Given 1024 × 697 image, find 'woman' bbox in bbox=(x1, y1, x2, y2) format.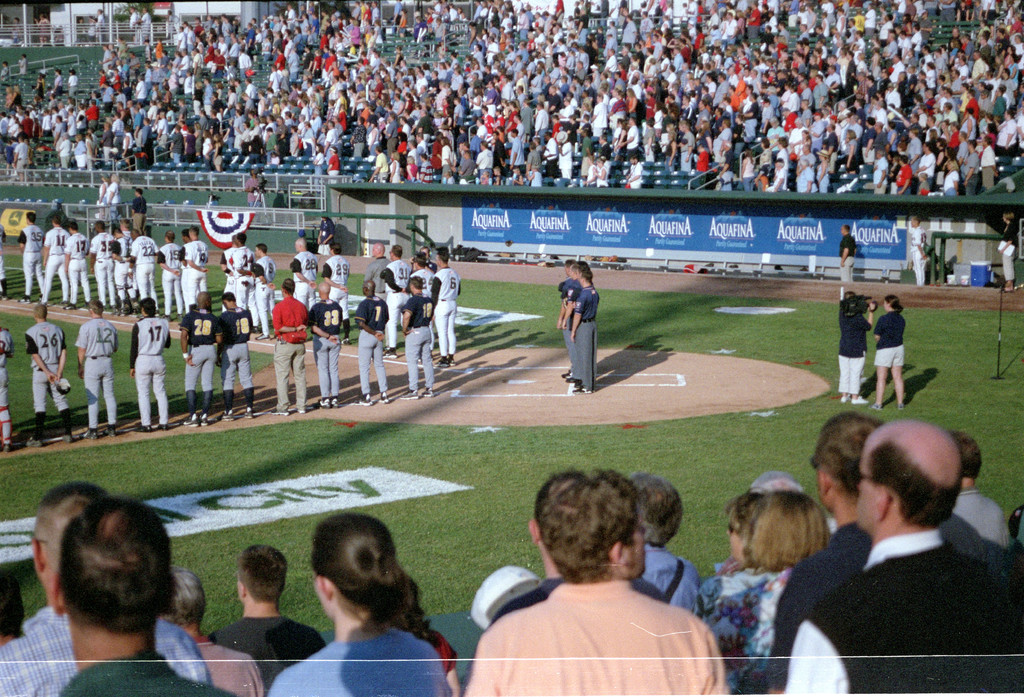
bbox=(274, 518, 451, 682).
